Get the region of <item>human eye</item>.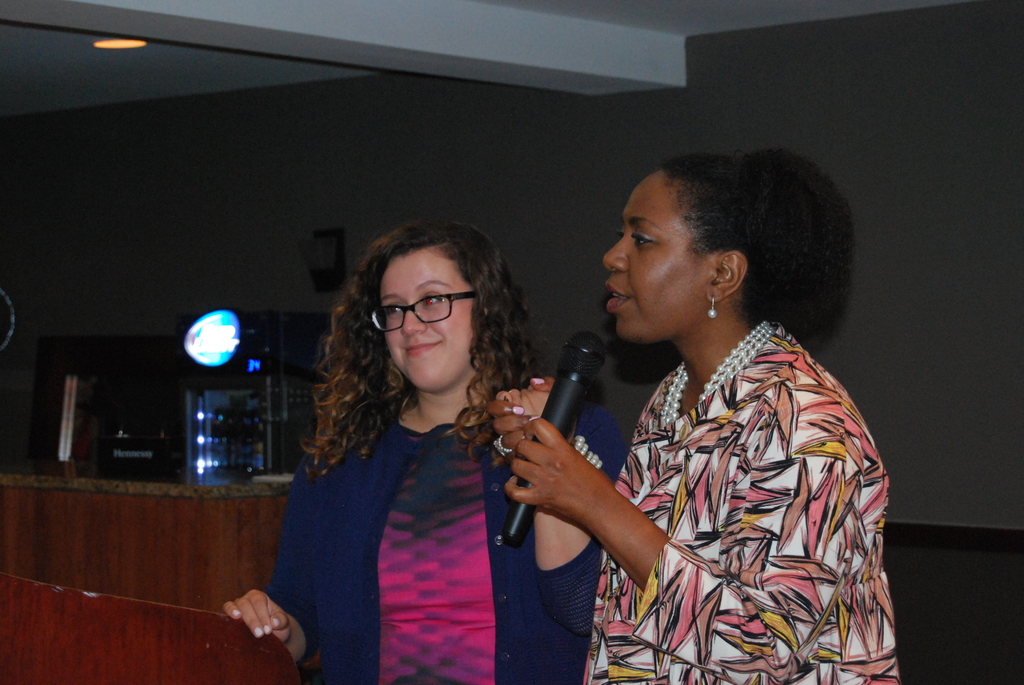
<bbox>616, 224, 622, 235</bbox>.
